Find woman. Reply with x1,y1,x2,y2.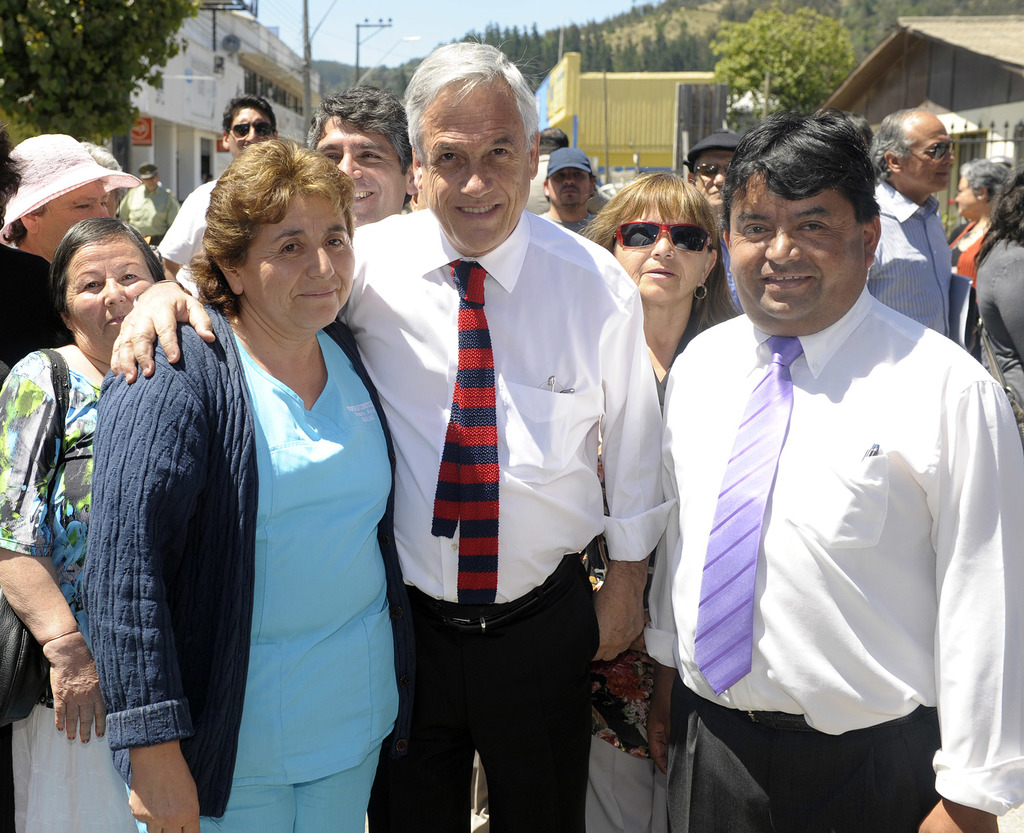
576,168,749,832.
